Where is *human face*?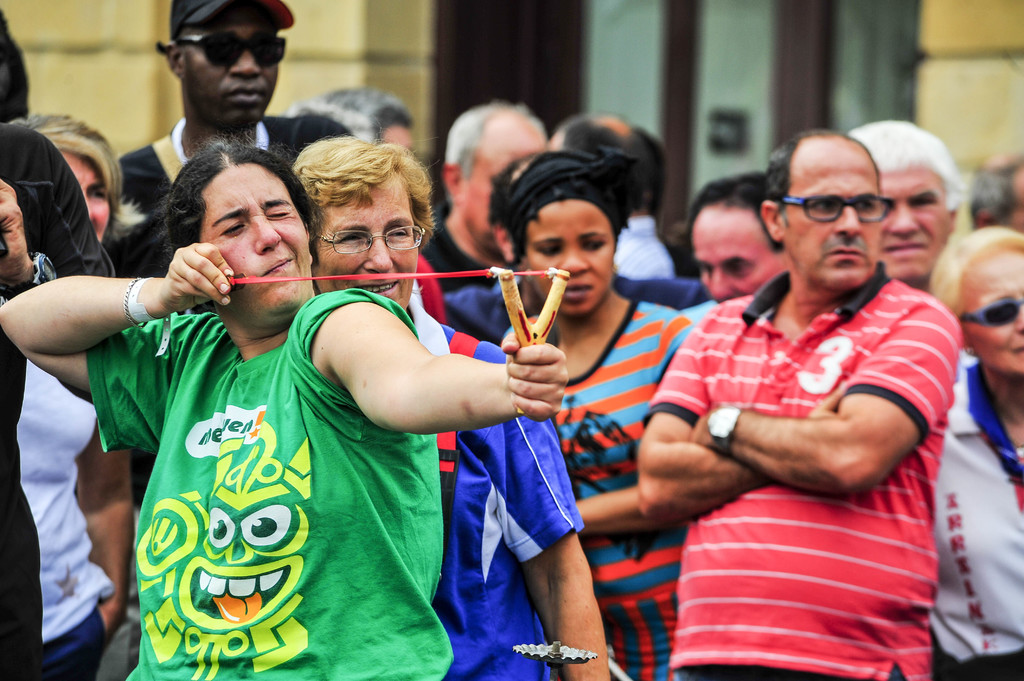
crop(518, 198, 609, 312).
